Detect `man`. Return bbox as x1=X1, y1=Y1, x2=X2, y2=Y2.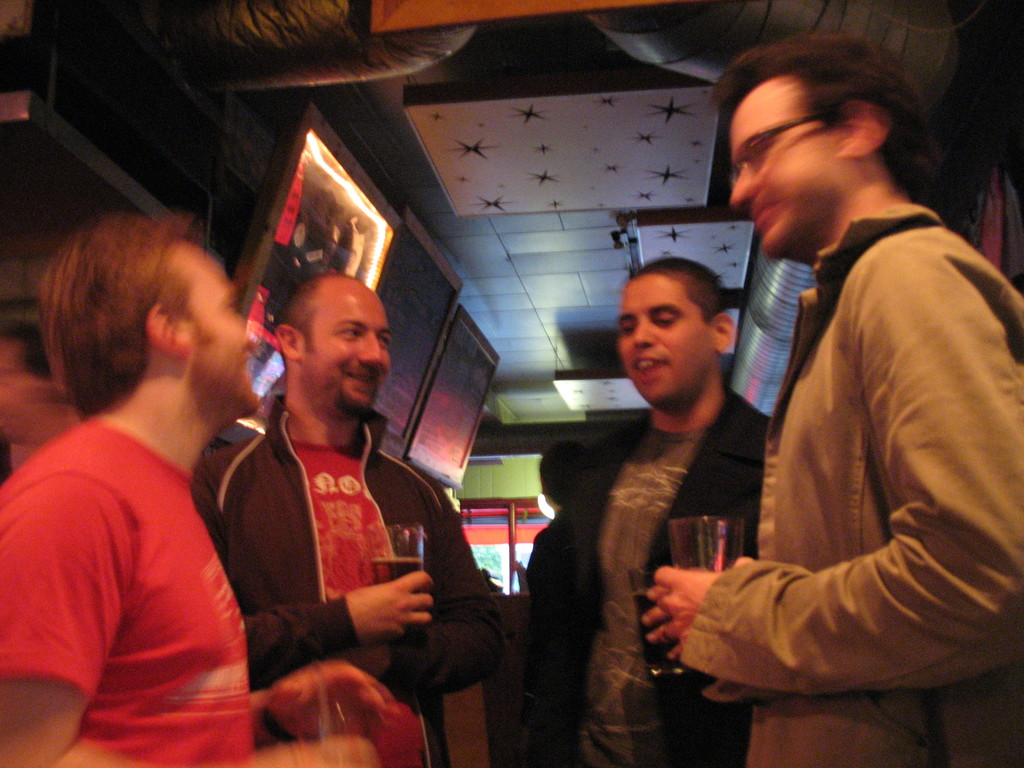
x1=516, y1=257, x2=769, y2=767.
